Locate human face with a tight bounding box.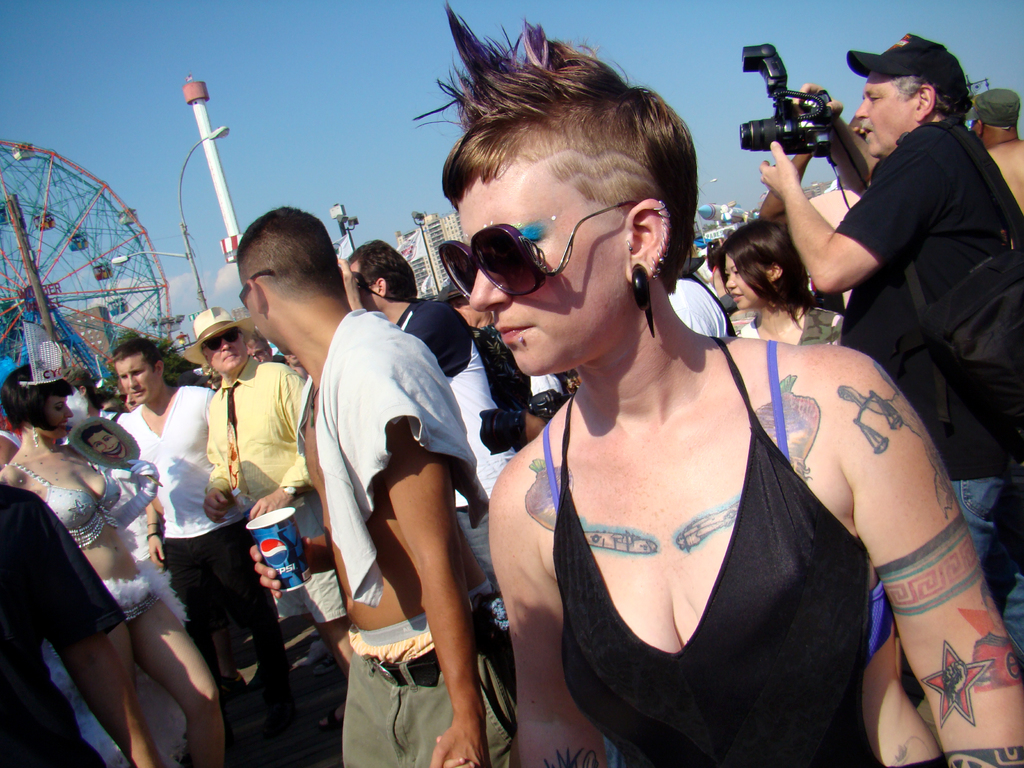
box(90, 429, 122, 450).
